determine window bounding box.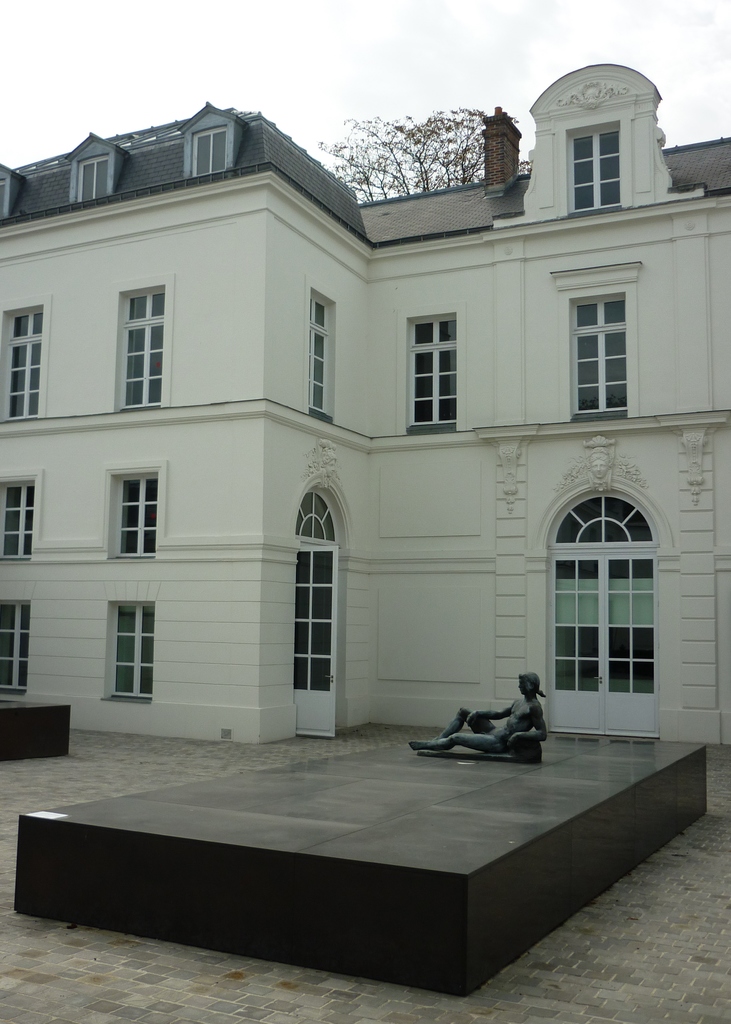
Determined: BBox(0, 600, 37, 700).
